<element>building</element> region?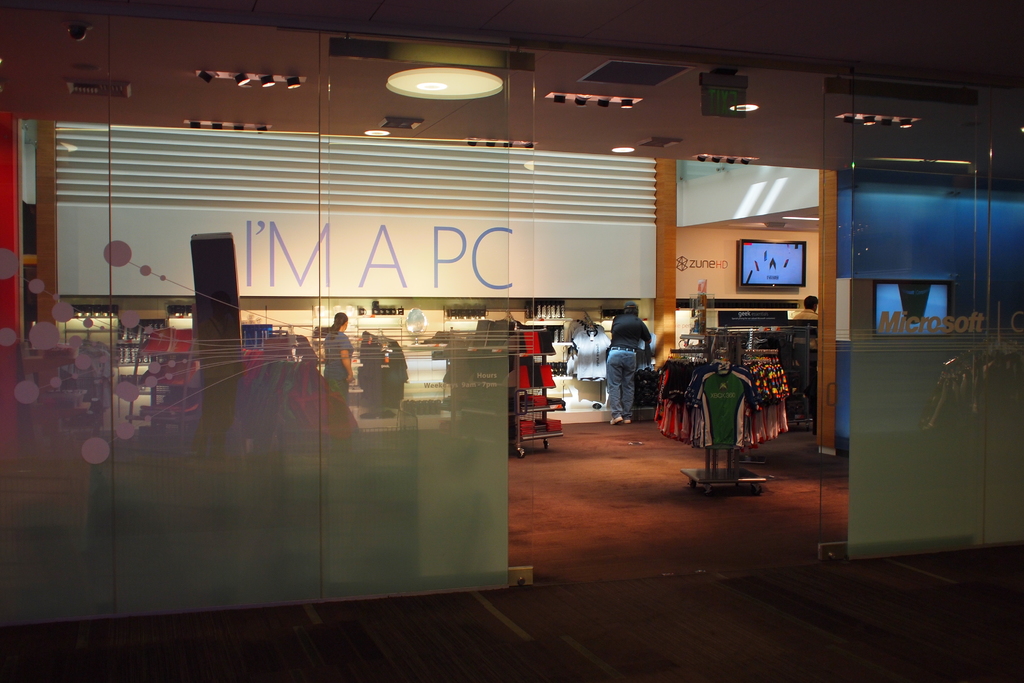
0, 0, 1023, 629
